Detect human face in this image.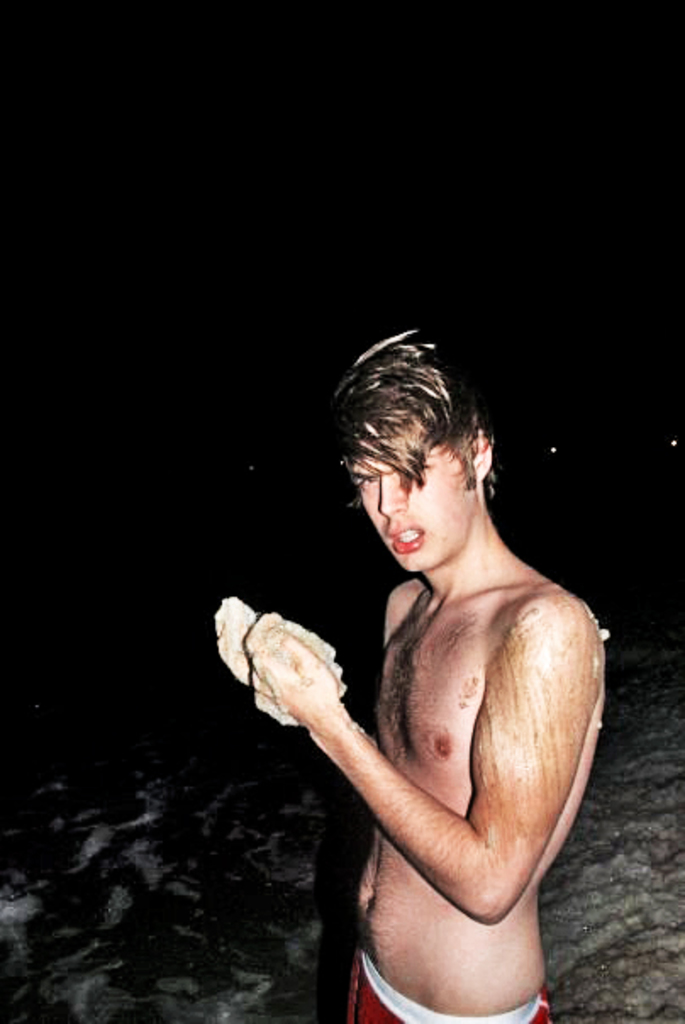
Detection: [353,427,466,580].
